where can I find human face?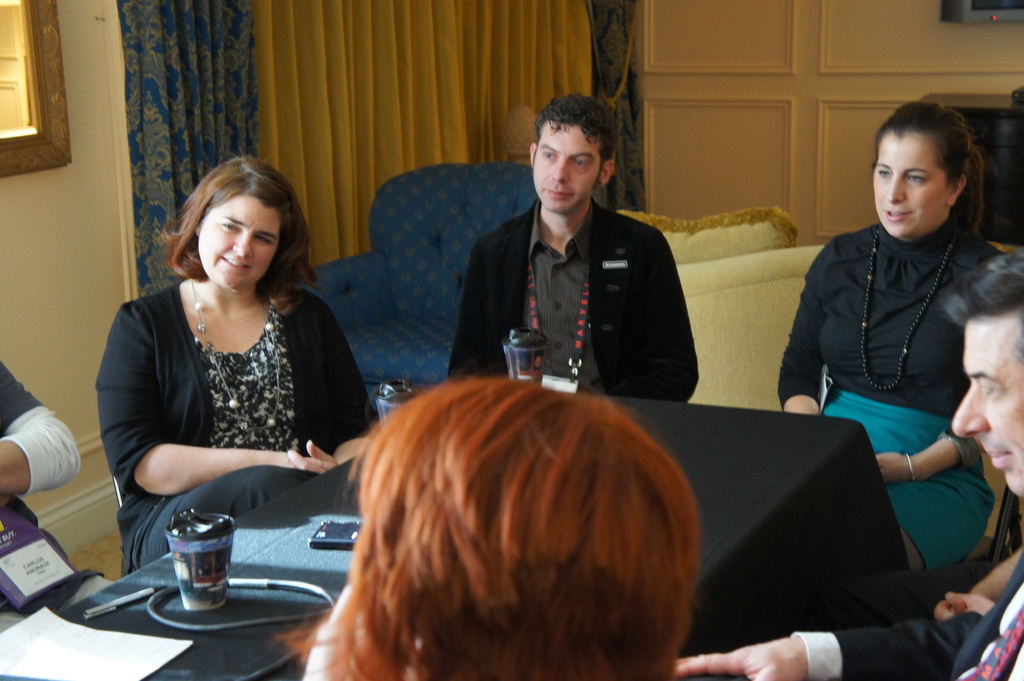
You can find it at [872,135,943,241].
